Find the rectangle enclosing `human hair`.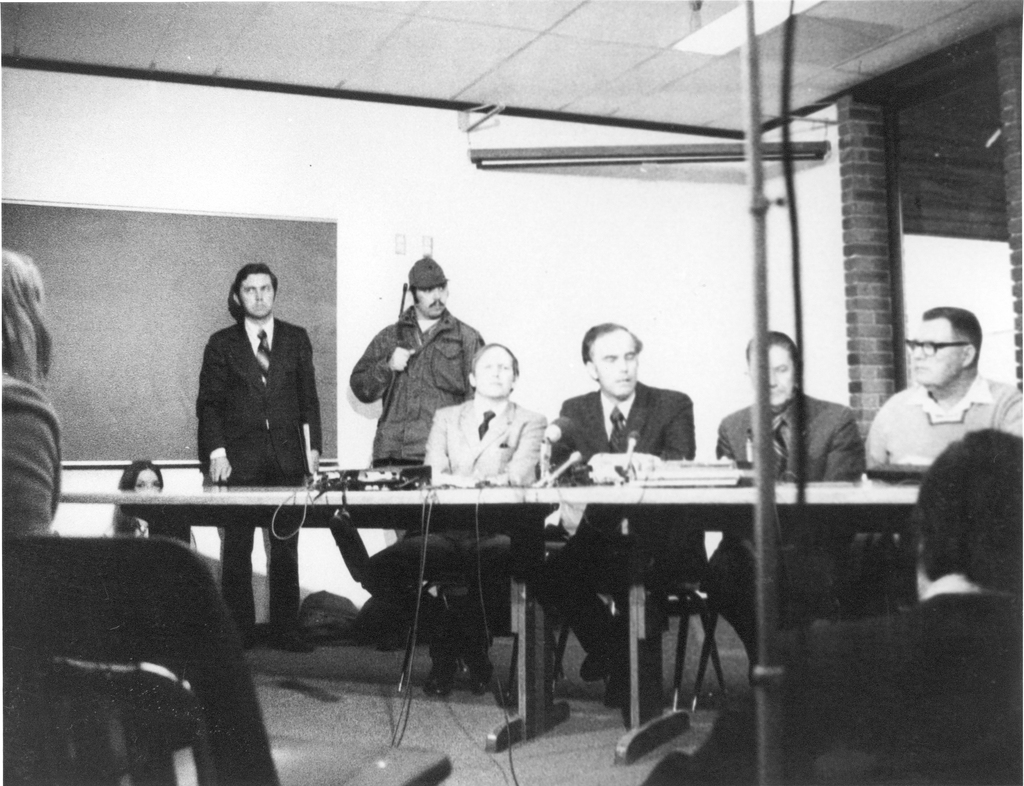
locate(0, 245, 52, 403).
